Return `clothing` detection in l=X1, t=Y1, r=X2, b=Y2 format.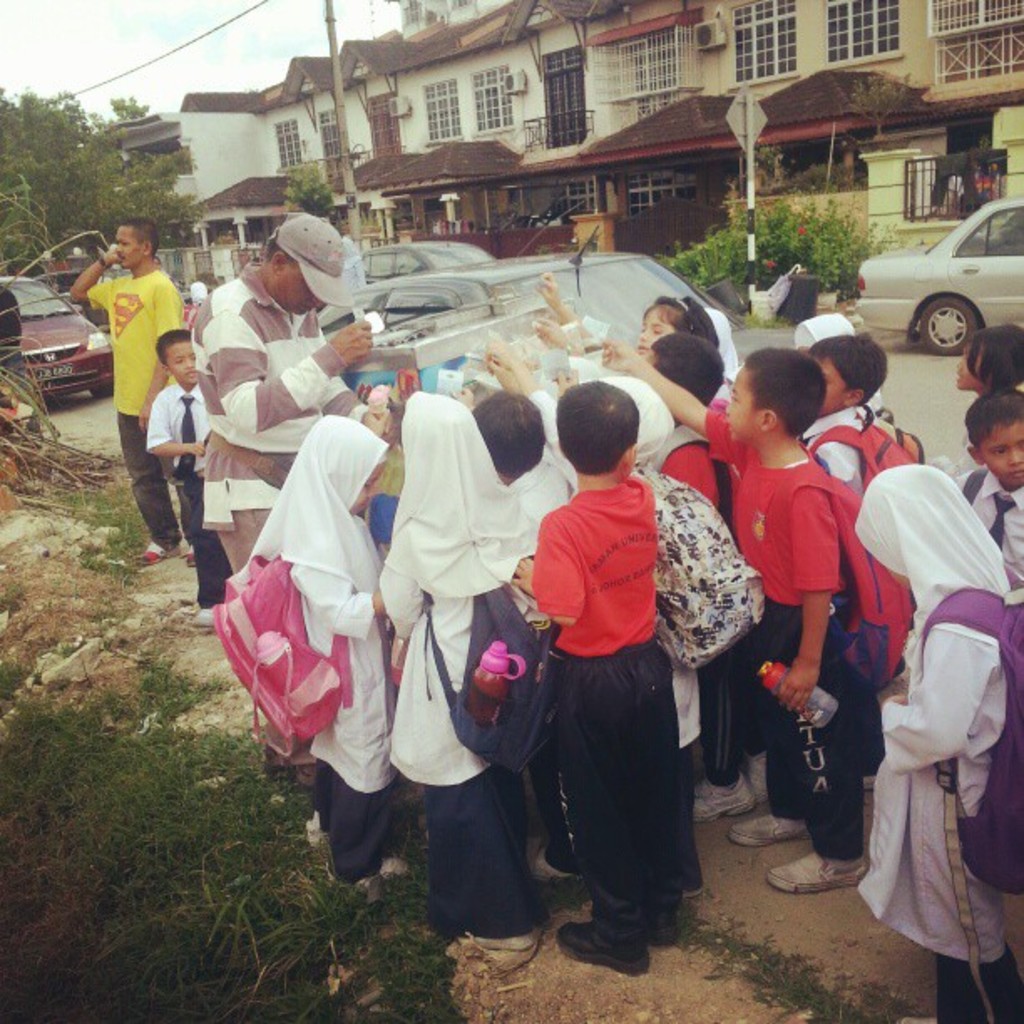
l=940, t=457, r=1022, b=589.
